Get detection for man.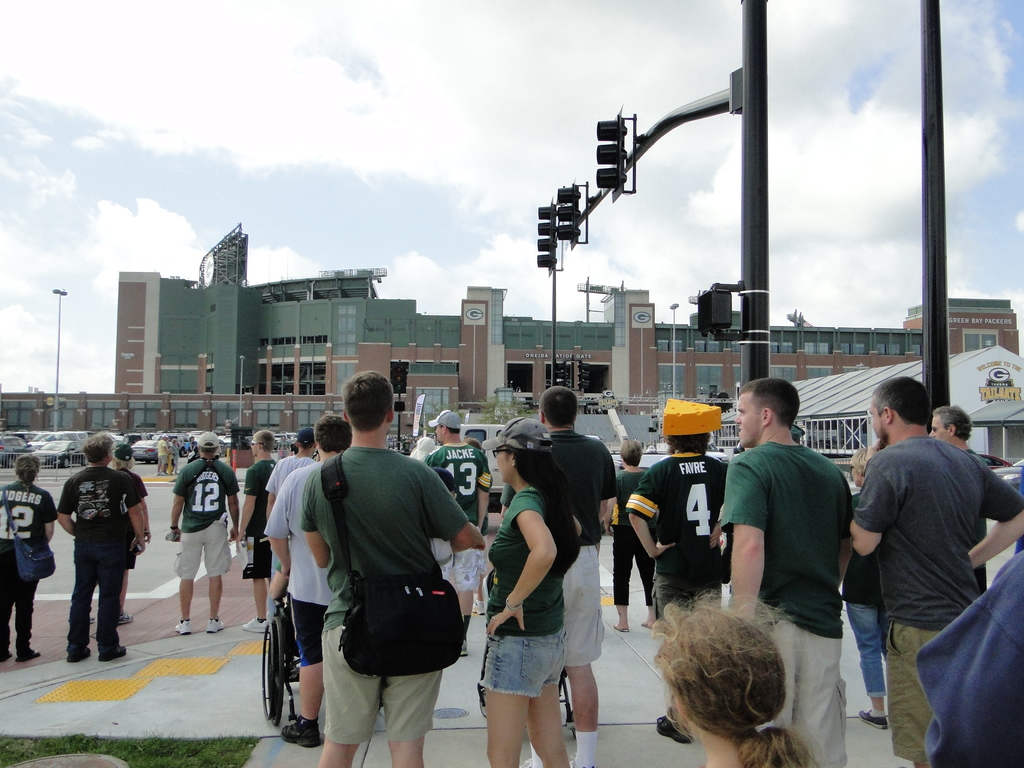
Detection: {"x1": 840, "y1": 372, "x2": 1009, "y2": 725}.
